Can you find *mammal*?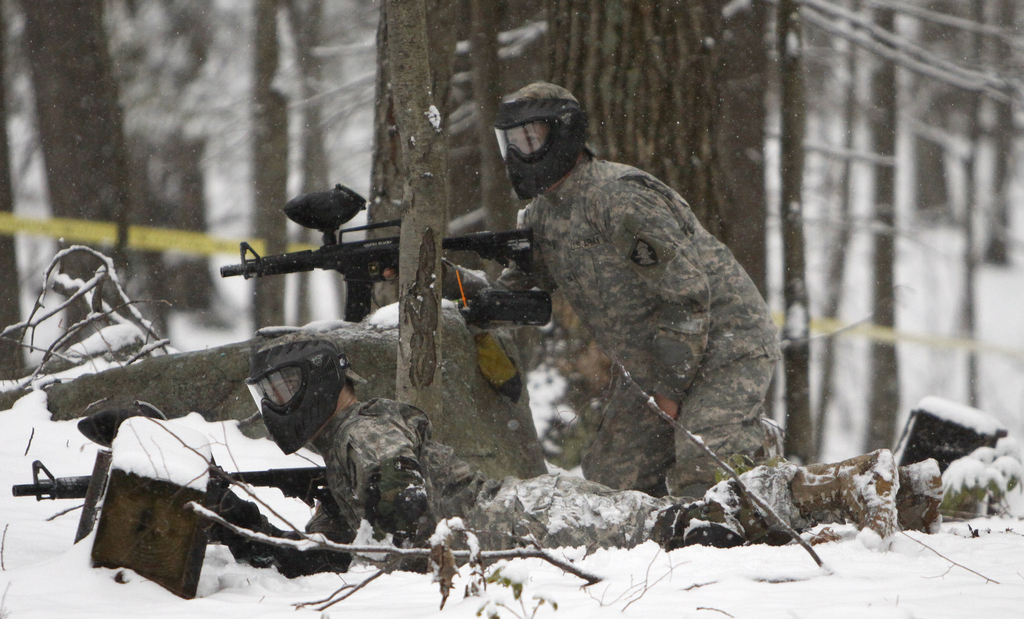
Yes, bounding box: rect(203, 330, 945, 575).
